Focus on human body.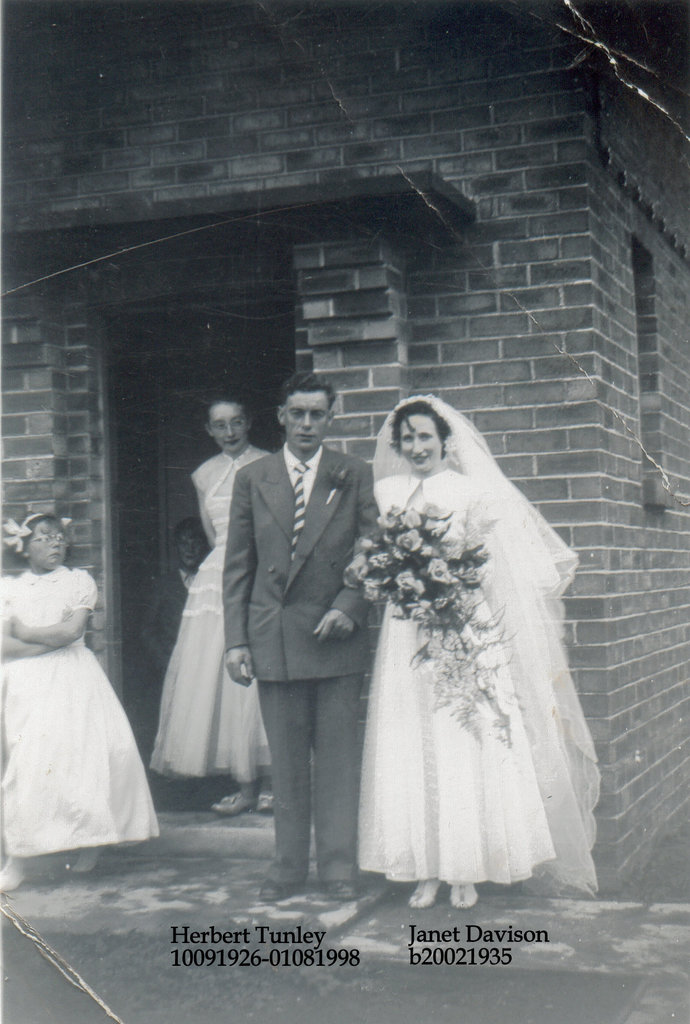
Focused at <bbox>159, 438, 272, 798</bbox>.
